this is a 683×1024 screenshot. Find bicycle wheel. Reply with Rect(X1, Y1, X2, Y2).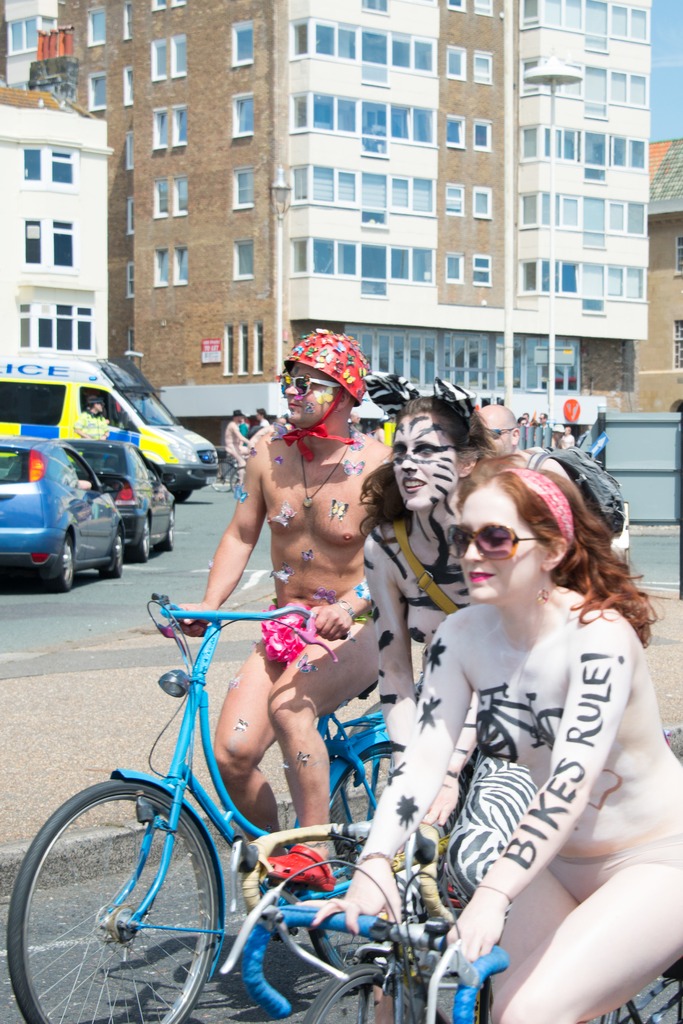
Rect(20, 771, 241, 1021).
